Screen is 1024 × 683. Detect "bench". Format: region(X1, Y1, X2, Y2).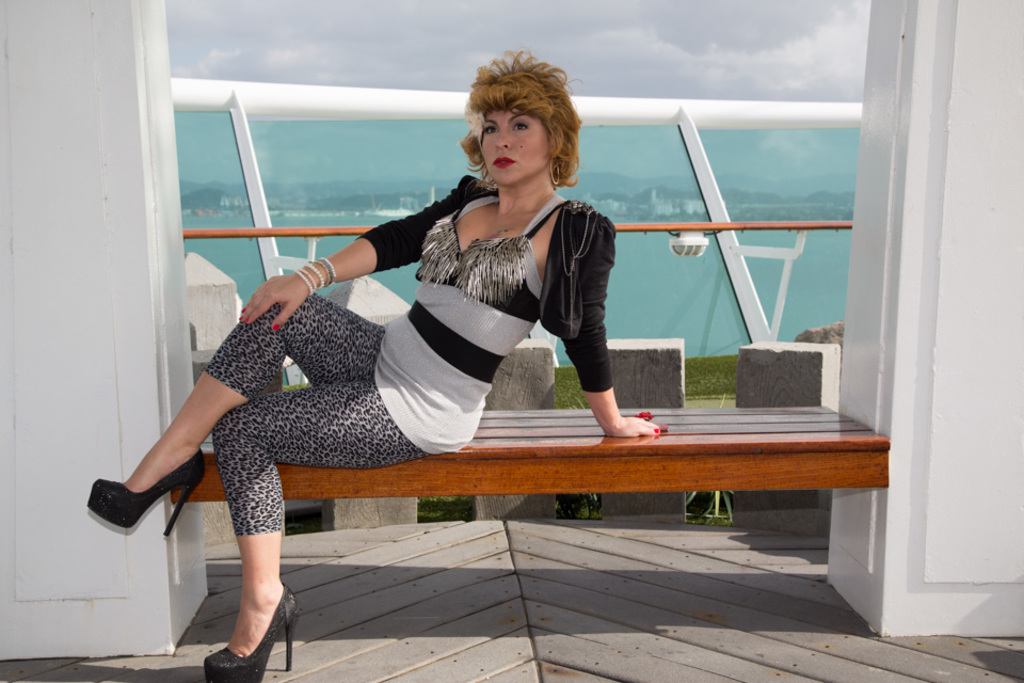
region(169, 407, 891, 504).
